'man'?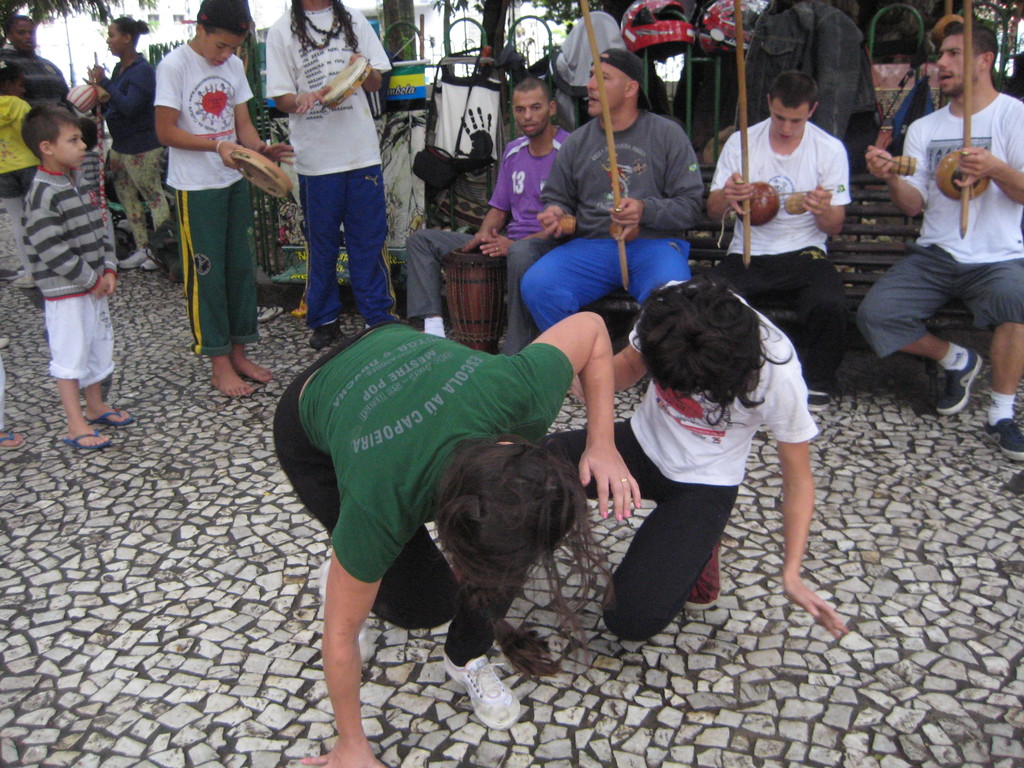
(left=401, top=78, right=575, bottom=340)
